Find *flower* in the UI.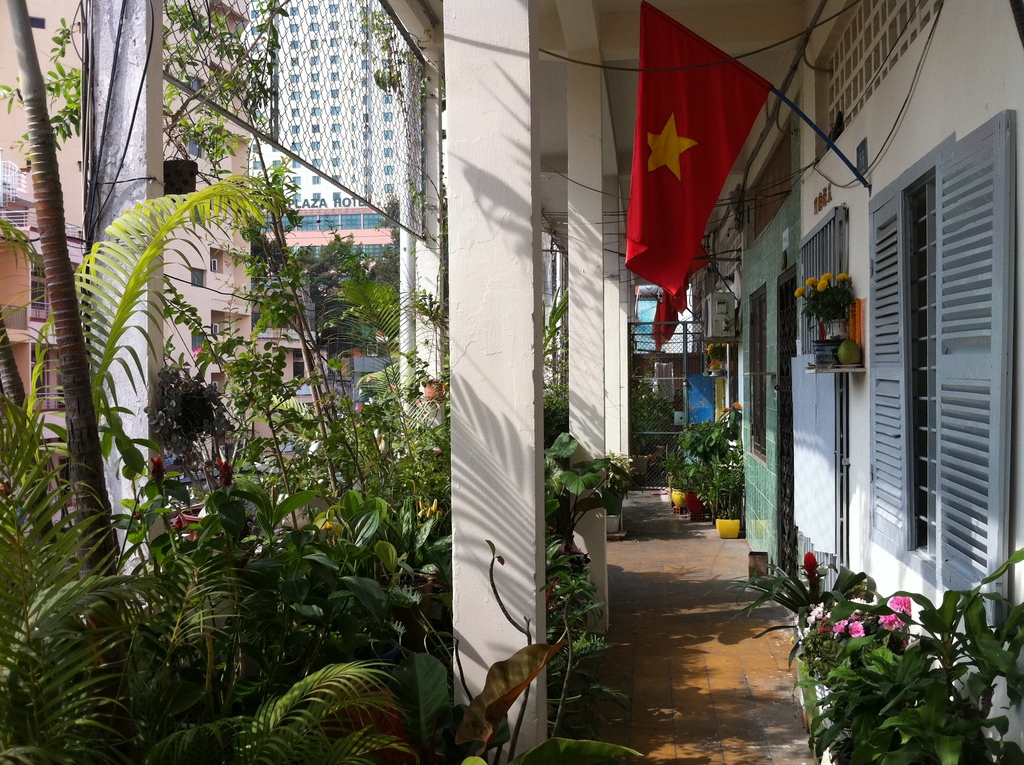
UI element at bbox(794, 286, 802, 298).
